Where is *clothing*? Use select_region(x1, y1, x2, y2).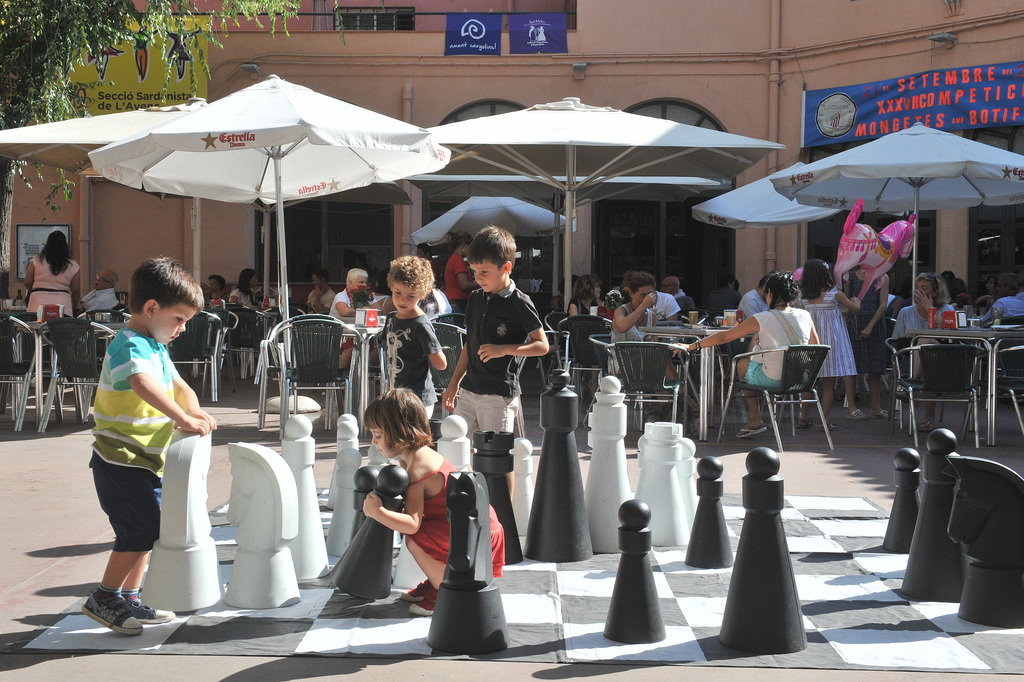
select_region(397, 450, 509, 584).
